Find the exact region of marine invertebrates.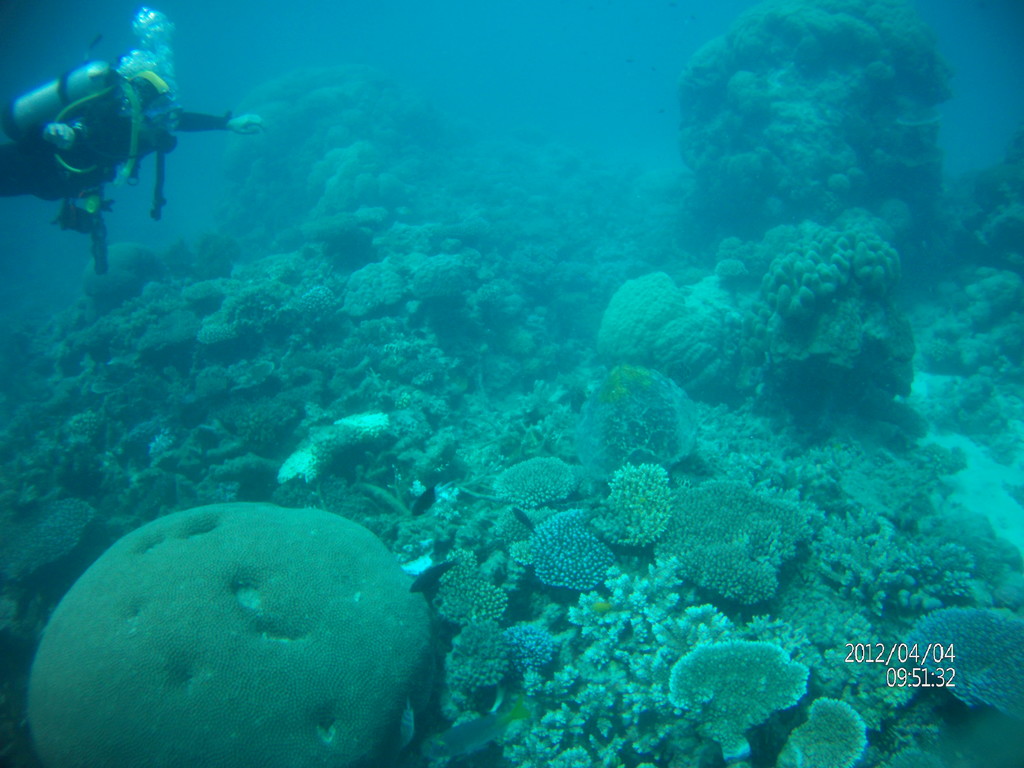
Exact region: {"x1": 483, "y1": 447, "x2": 576, "y2": 511}.
